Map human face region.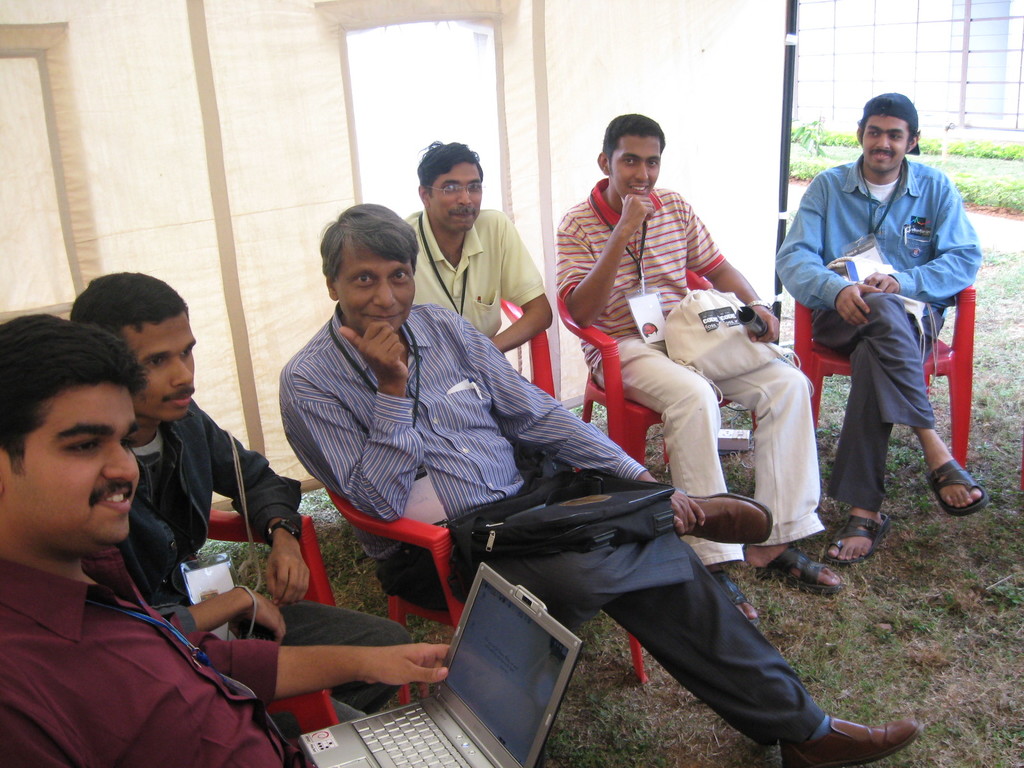
Mapped to locate(431, 162, 480, 228).
